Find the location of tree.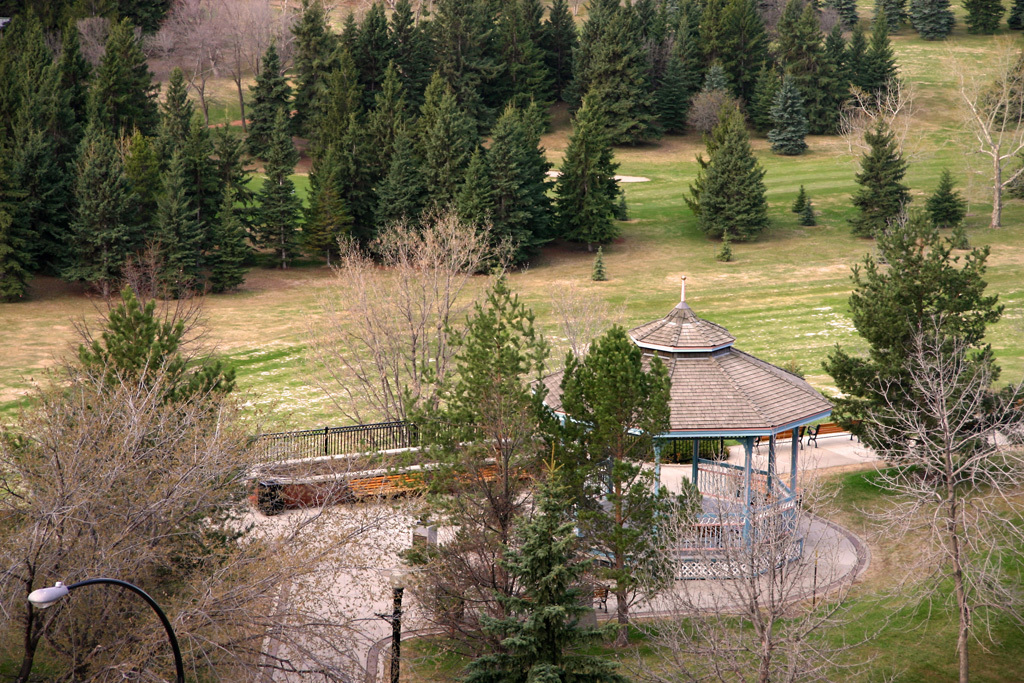
Location: bbox=(445, 141, 477, 236).
